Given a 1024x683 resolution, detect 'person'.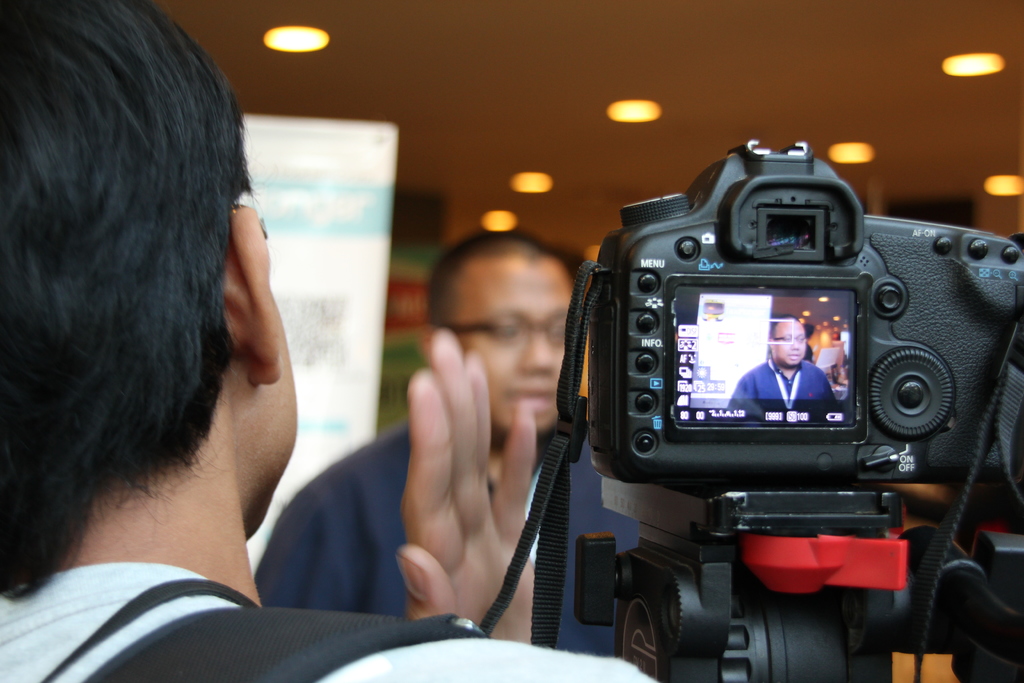
[left=0, top=0, right=664, bottom=682].
